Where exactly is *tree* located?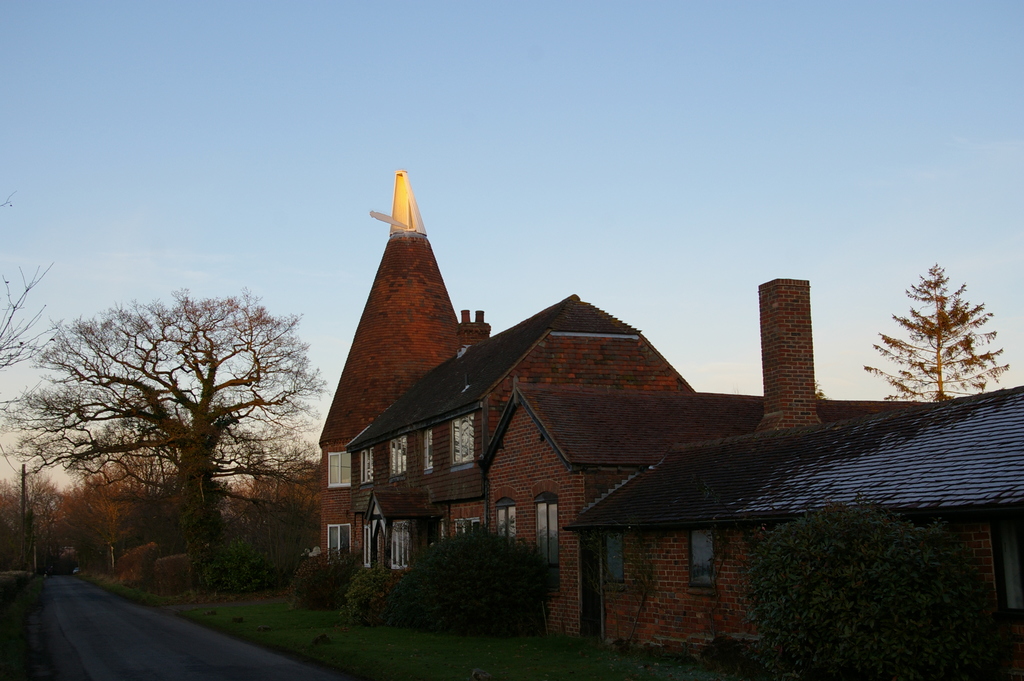
Its bounding box is crop(732, 482, 982, 680).
